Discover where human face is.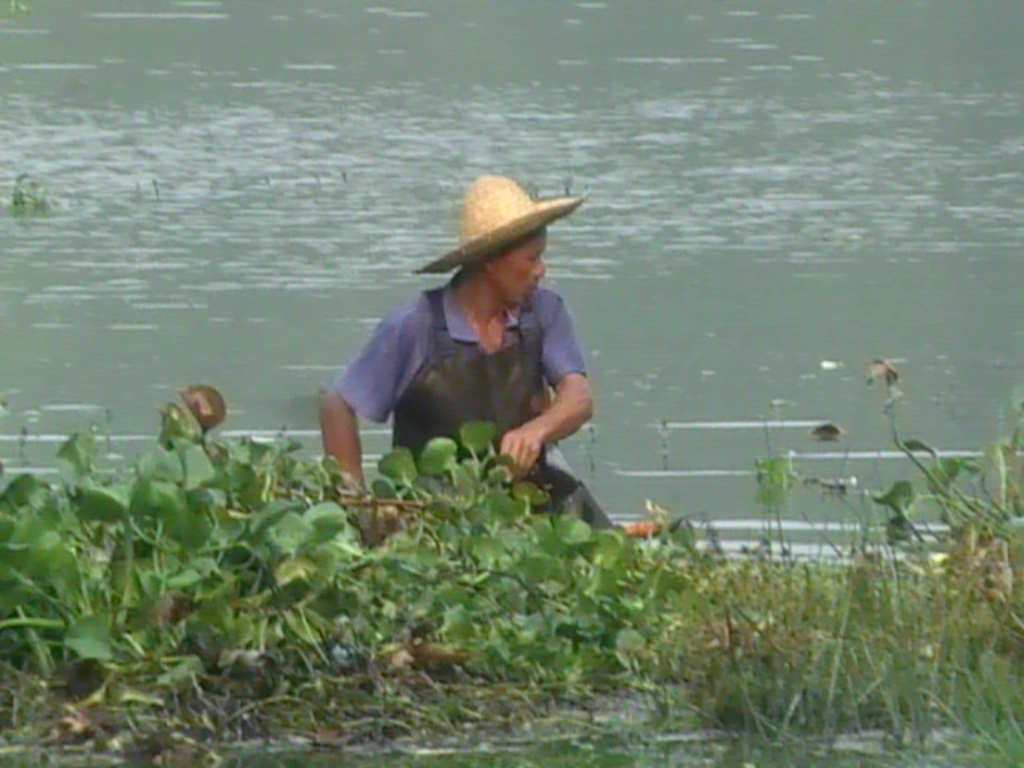
Discovered at (496,242,554,318).
